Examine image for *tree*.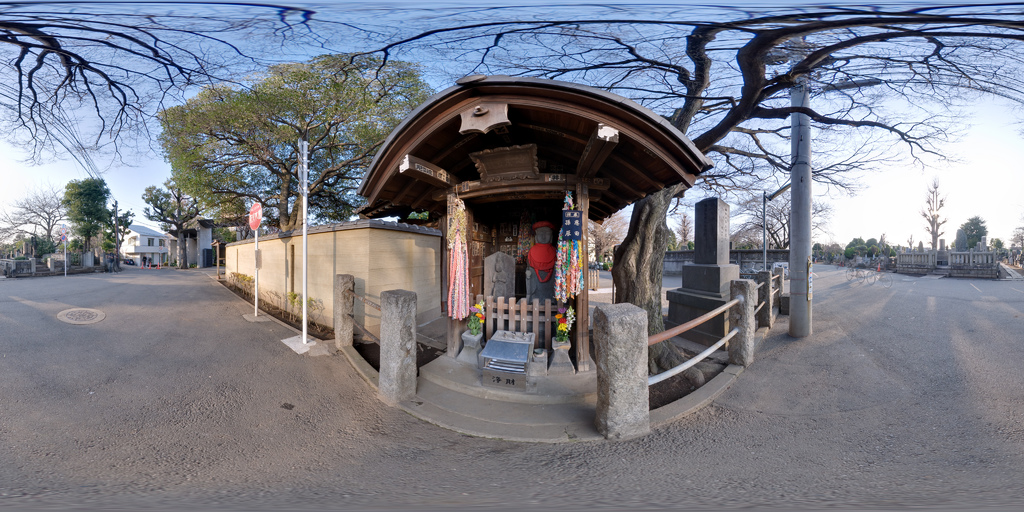
Examination result: 812, 241, 824, 253.
